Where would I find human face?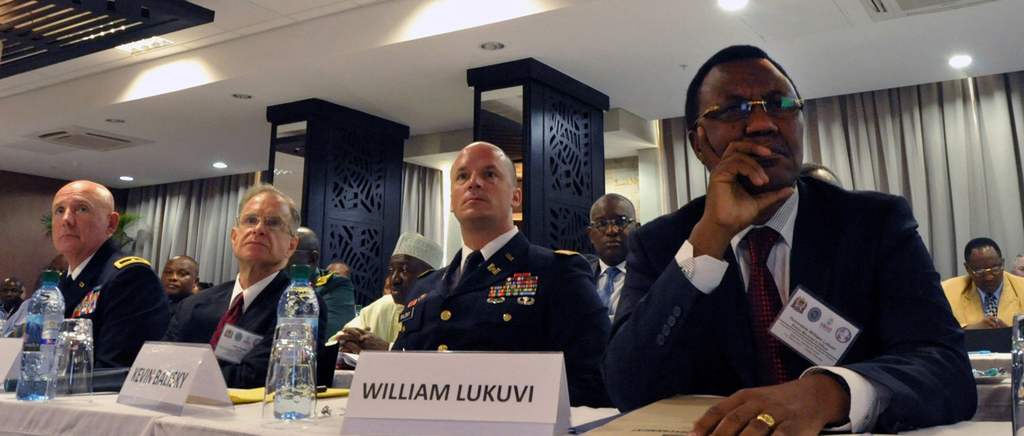
At 389,257,426,306.
